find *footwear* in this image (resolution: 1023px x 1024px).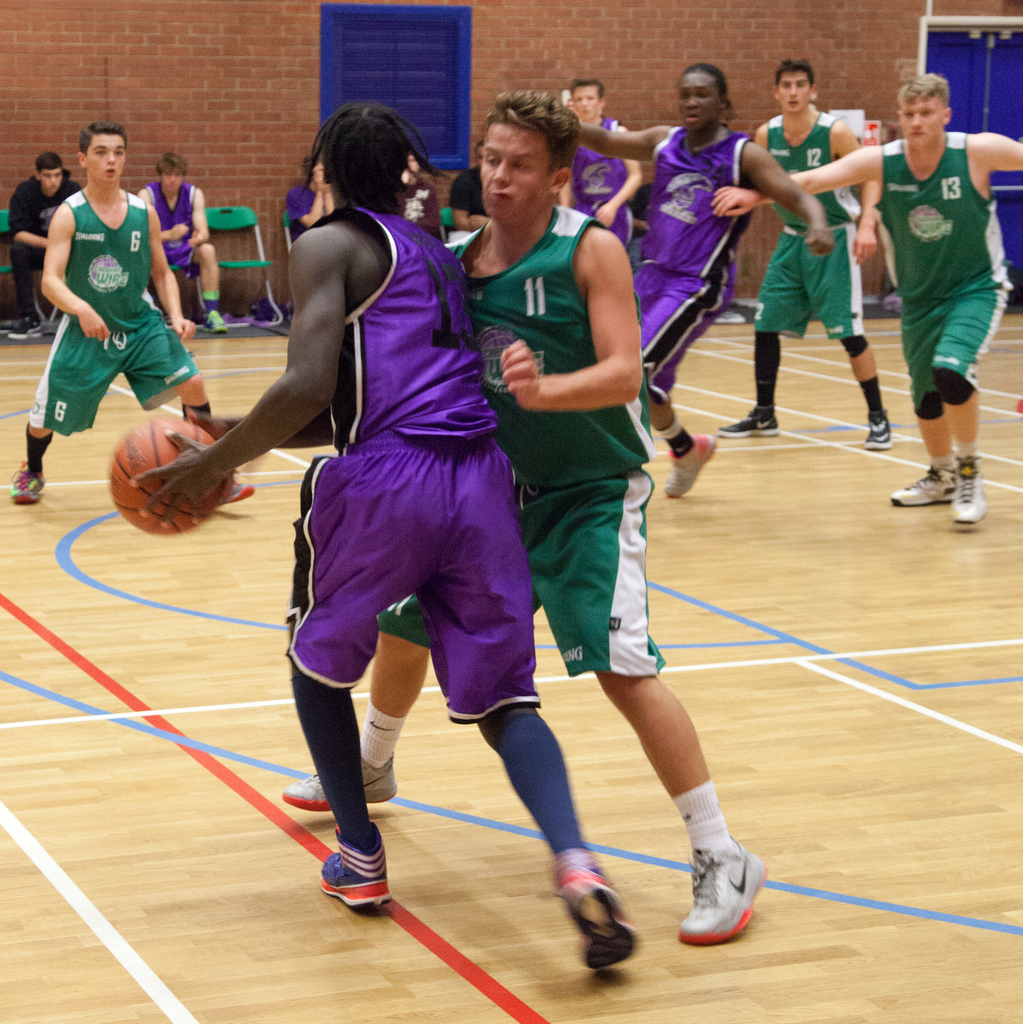
[x1=4, y1=316, x2=40, y2=340].
